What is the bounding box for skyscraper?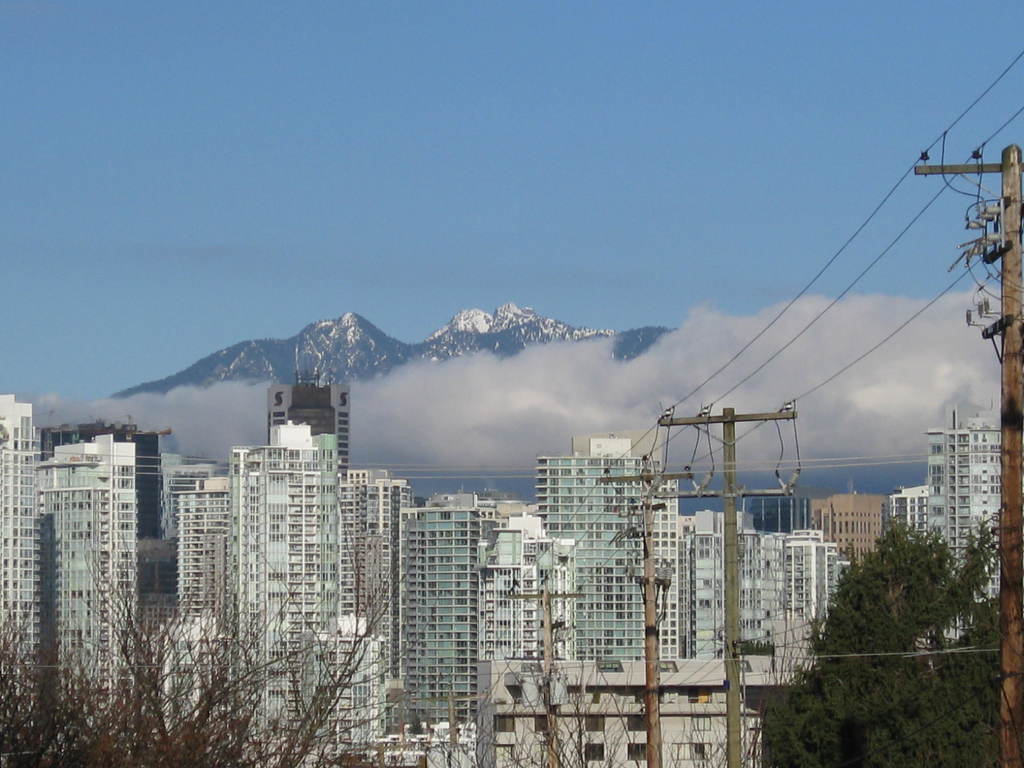
region(799, 497, 881, 564).
